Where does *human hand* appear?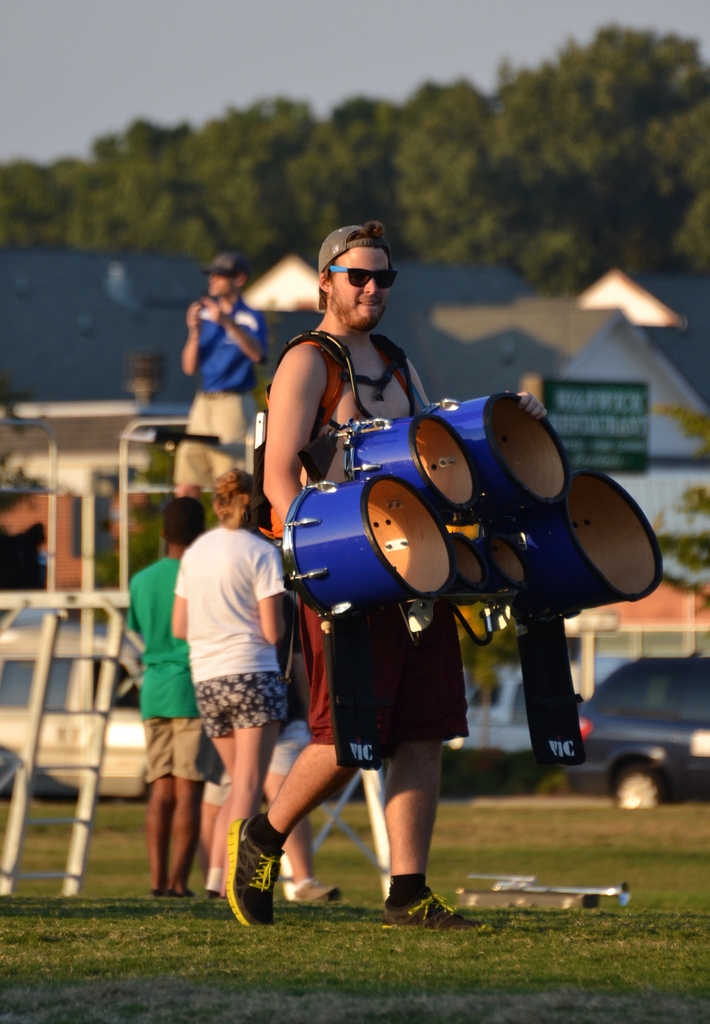
Appears at {"x1": 198, "y1": 293, "x2": 233, "y2": 324}.
